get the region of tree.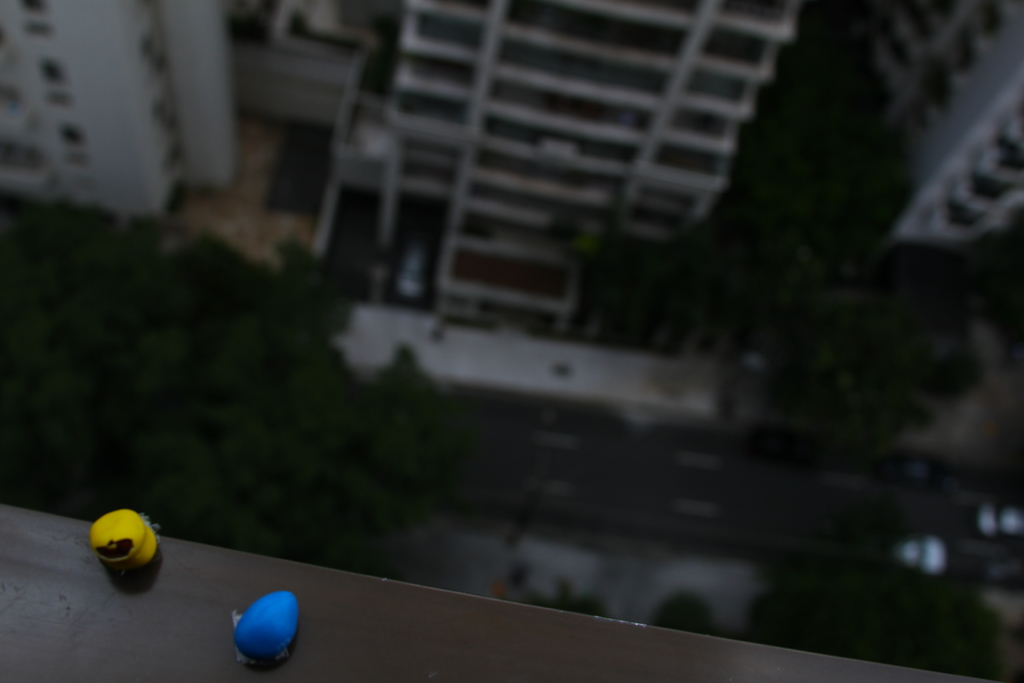
bbox(742, 537, 1018, 682).
